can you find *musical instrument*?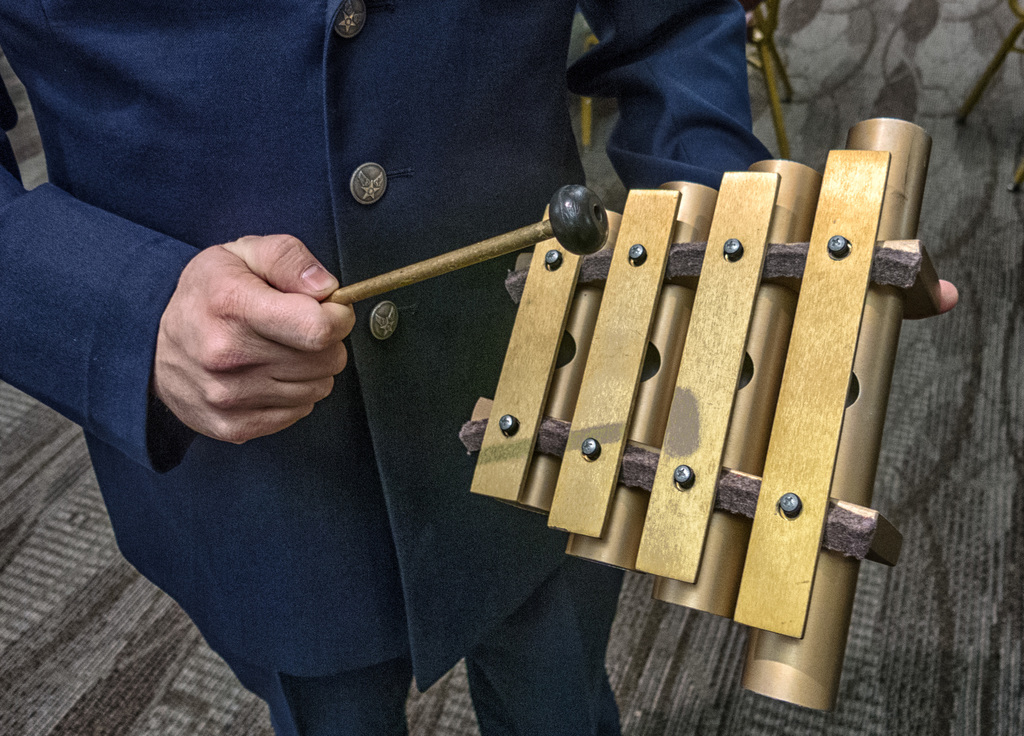
Yes, bounding box: 465/108/940/714.
